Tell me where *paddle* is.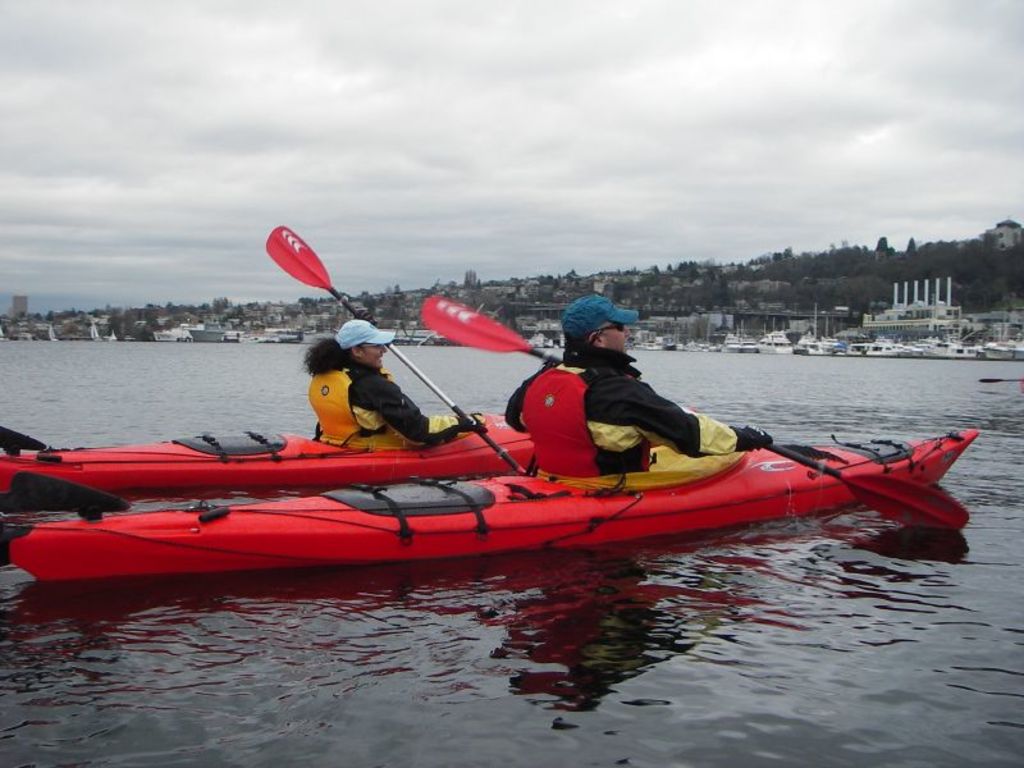
*paddle* is at bbox(419, 294, 968, 529).
